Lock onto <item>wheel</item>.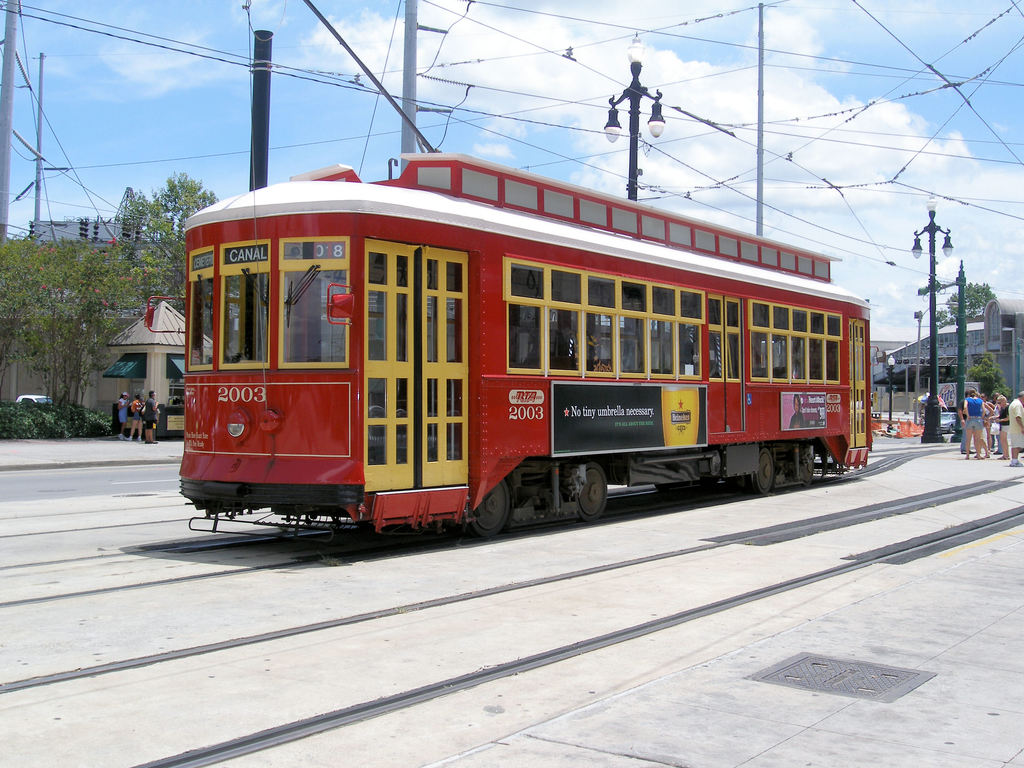
Locked: bbox=[553, 462, 622, 528].
